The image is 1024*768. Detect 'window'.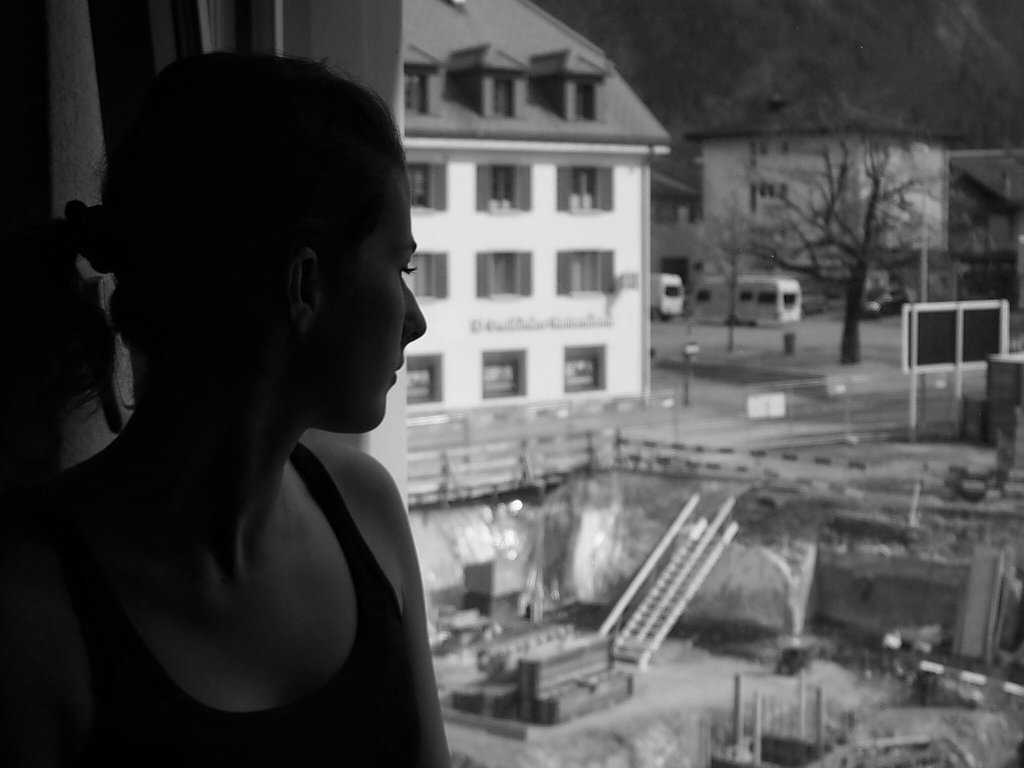
Detection: bbox(578, 86, 595, 118).
